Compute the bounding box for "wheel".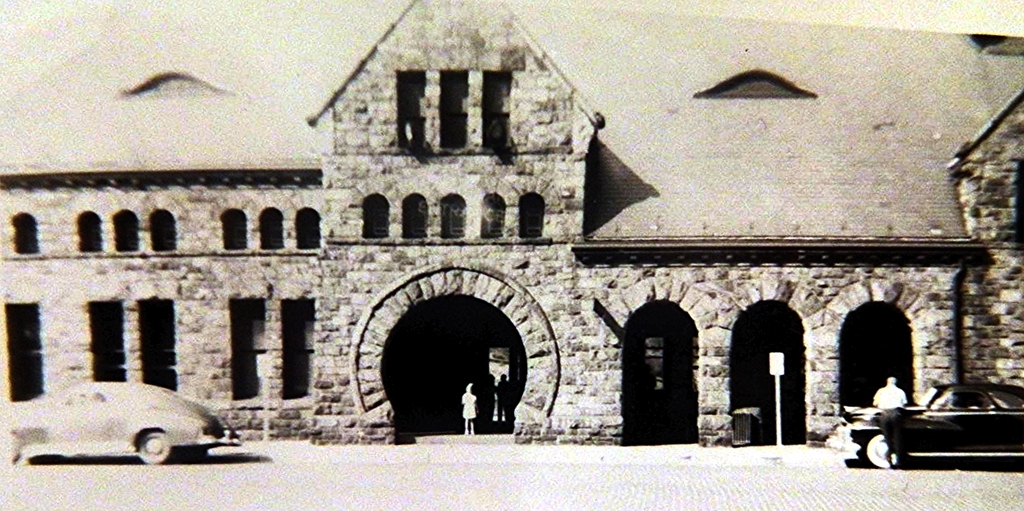
left=860, top=429, right=897, bottom=470.
